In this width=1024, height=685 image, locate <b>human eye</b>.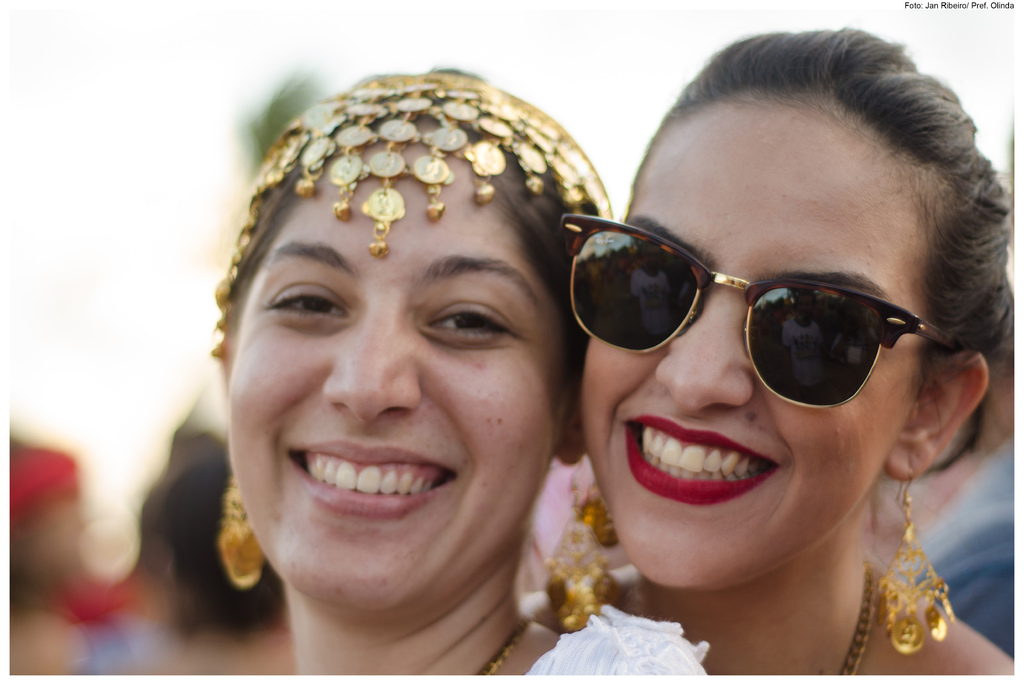
Bounding box: locate(257, 281, 351, 326).
